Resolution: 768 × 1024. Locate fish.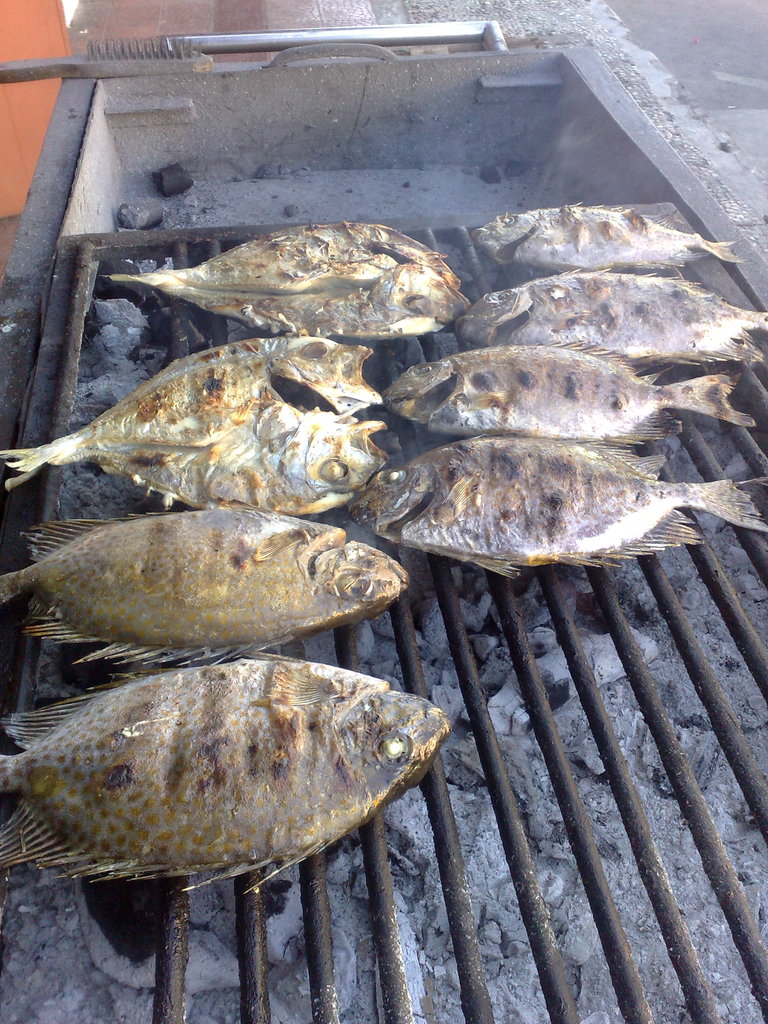
(left=393, top=332, right=753, bottom=431).
